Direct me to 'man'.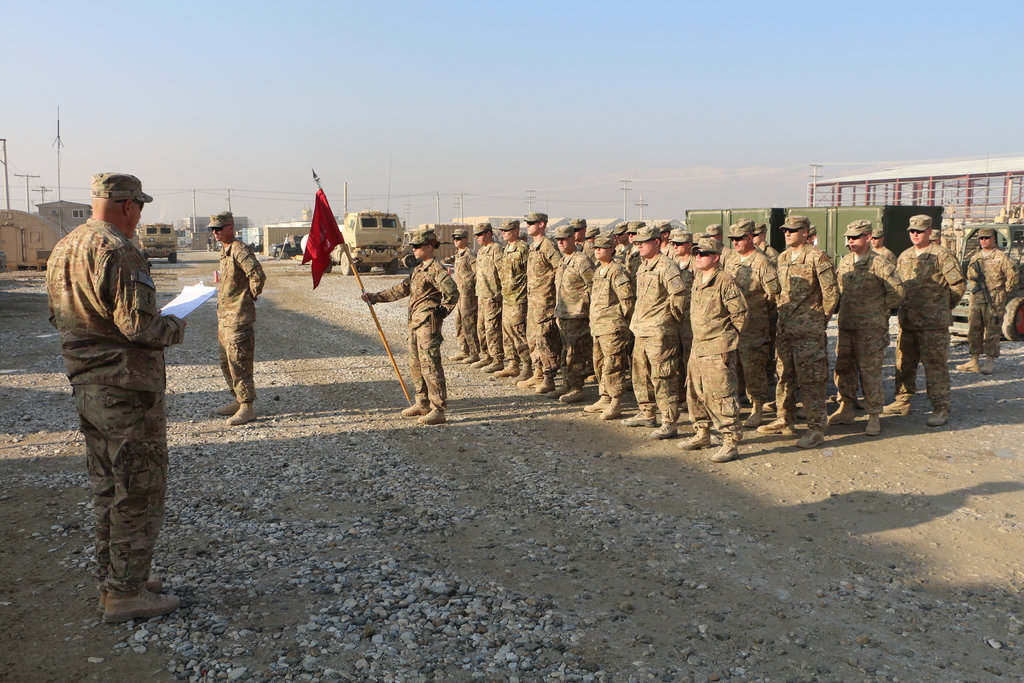
Direction: <box>54,154,184,645</box>.
